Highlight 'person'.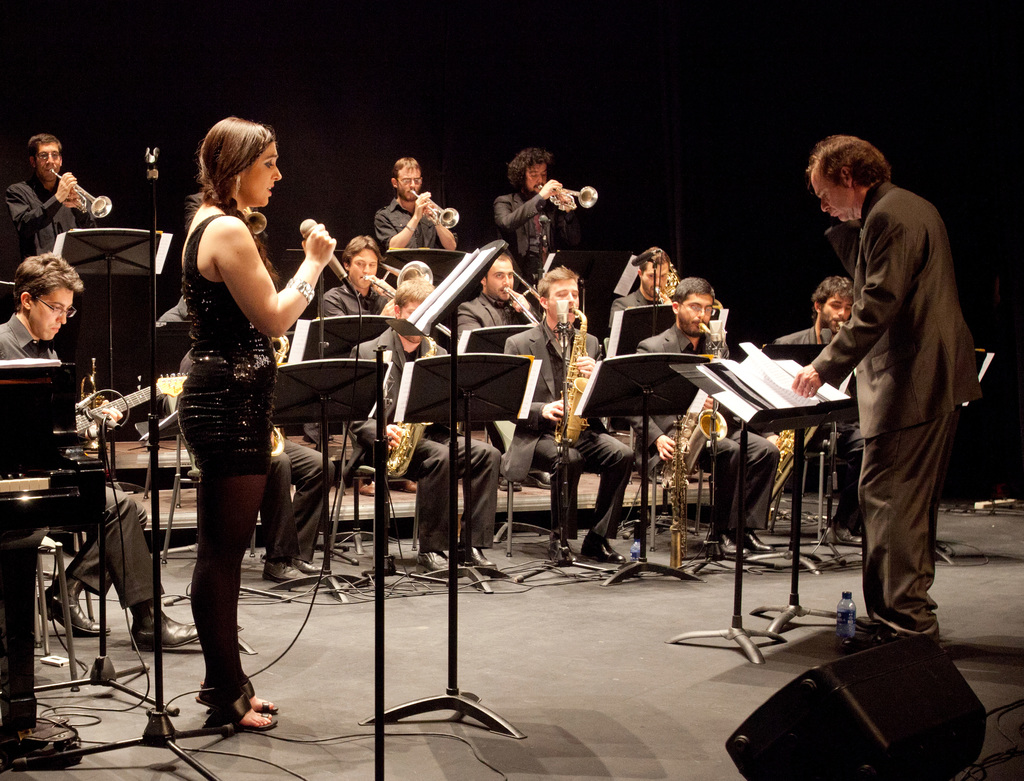
Highlighted region: select_region(621, 275, 781, 549).
